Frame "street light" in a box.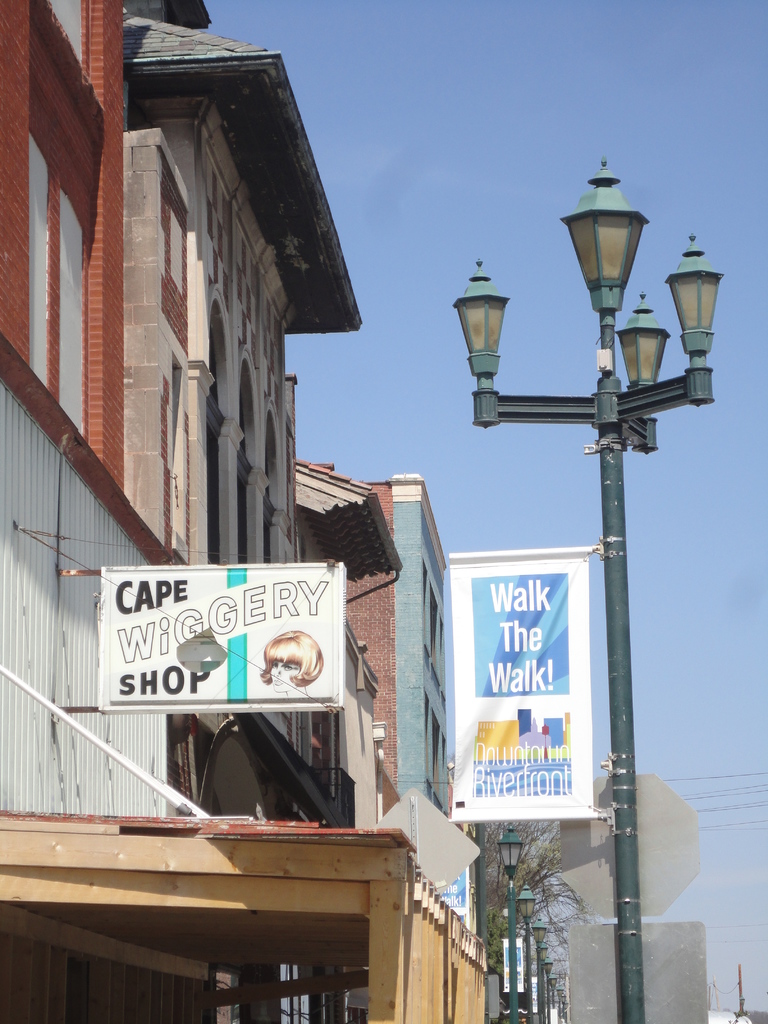
491,822,520,1021.
